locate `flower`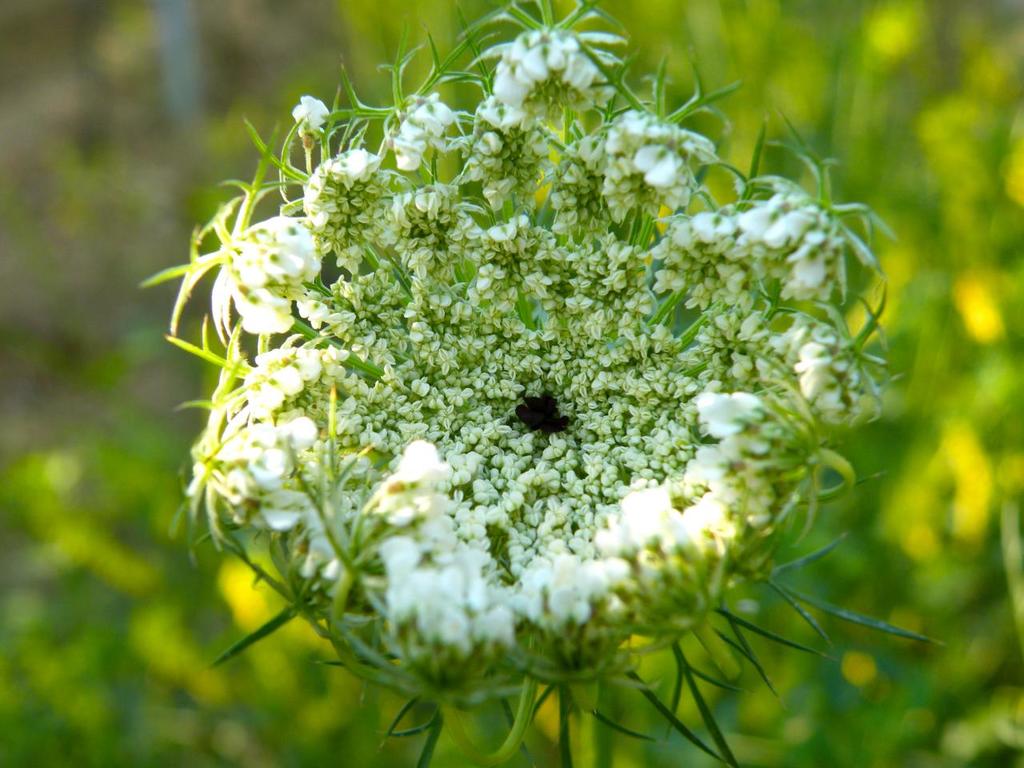
(175, 189, 323, 362)
